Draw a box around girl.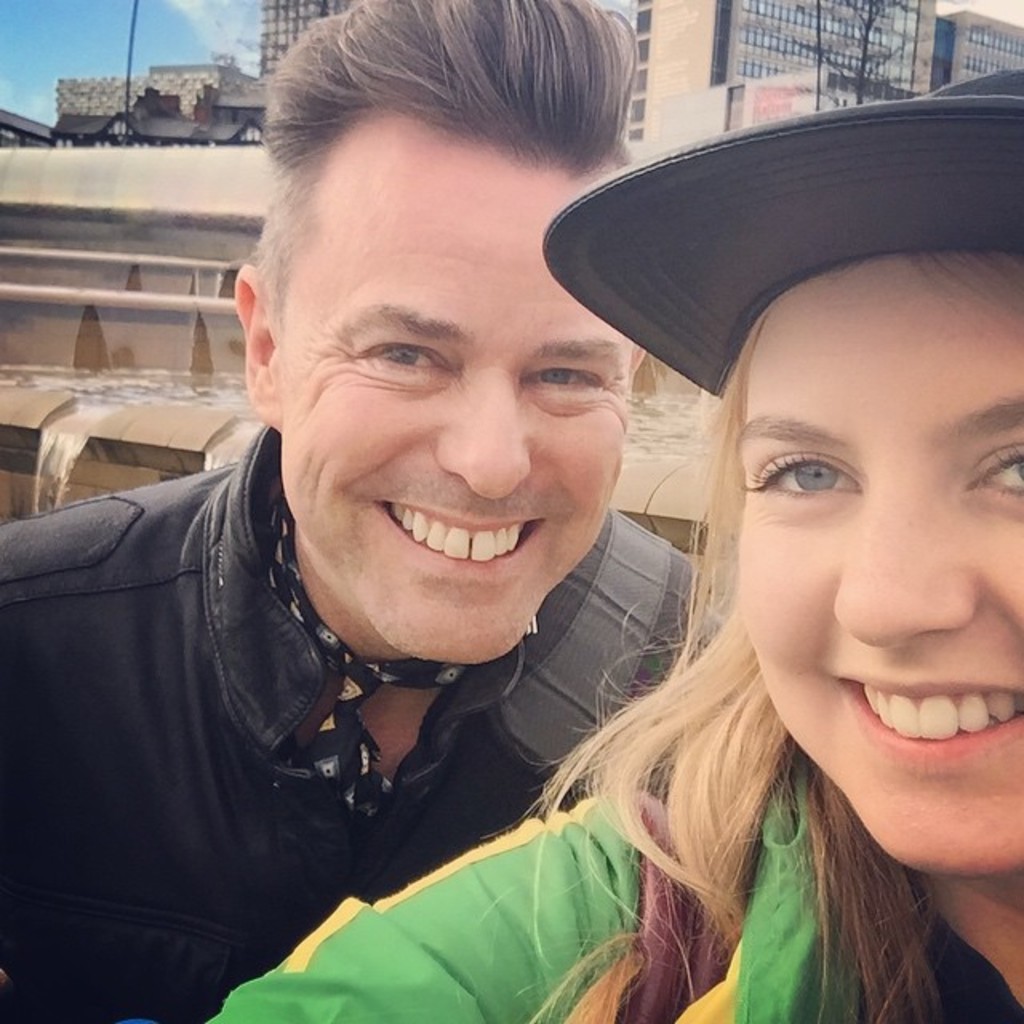
<box>173,66,1022,1022</box>.
